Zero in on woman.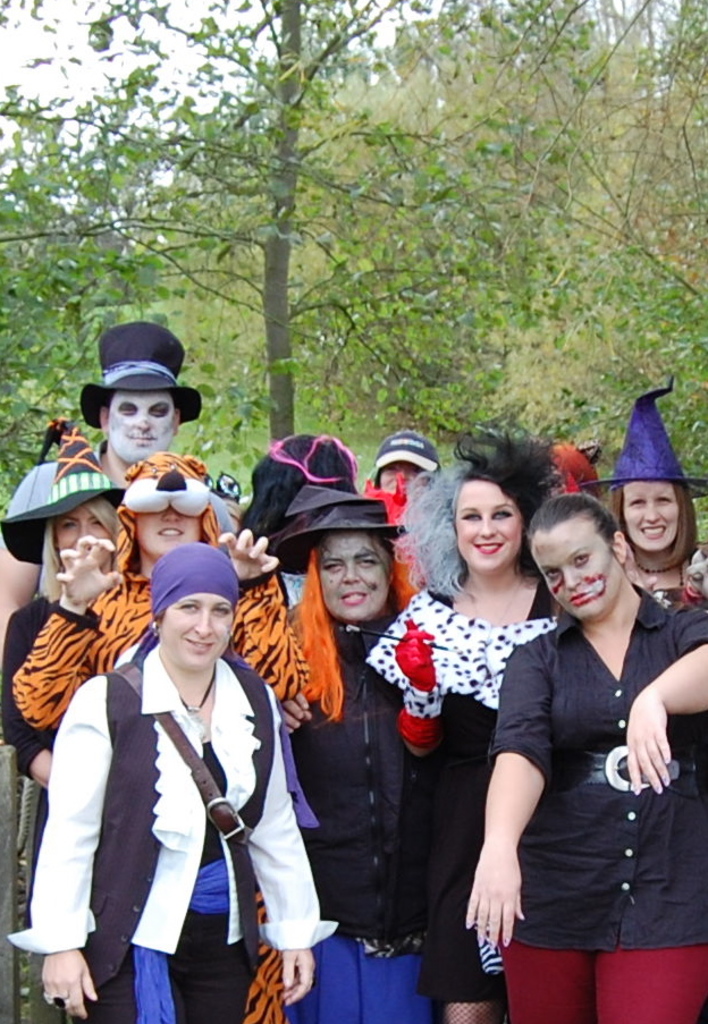
Zeroed in: {"left": 0, "top": 405, "right": 133, "bottom": 932}.
